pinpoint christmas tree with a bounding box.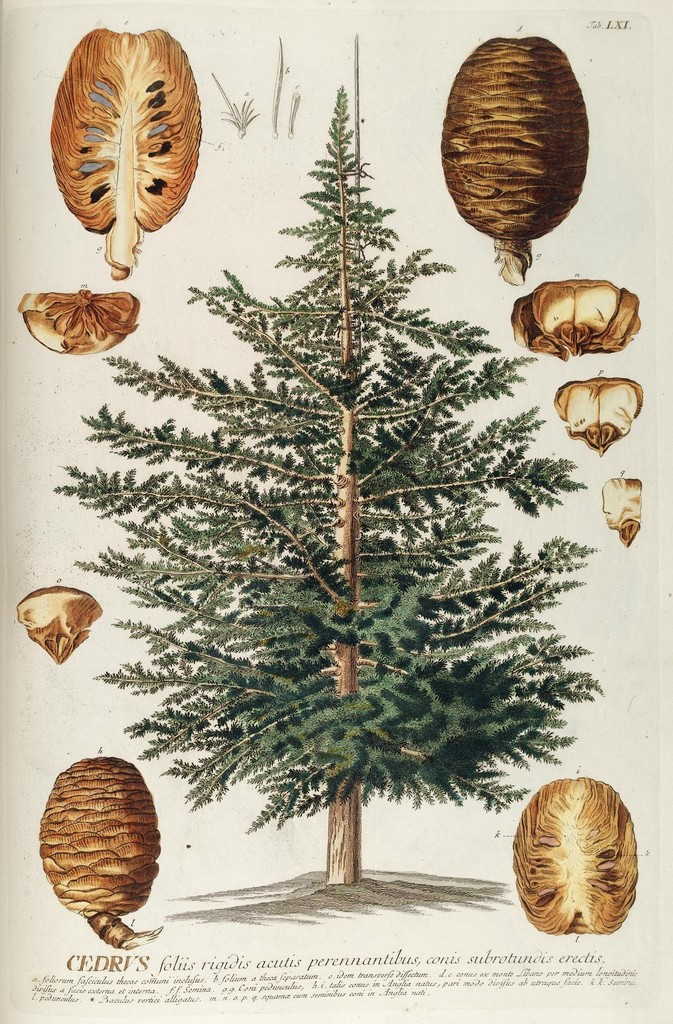
<box>50,80,592,878</box>.
